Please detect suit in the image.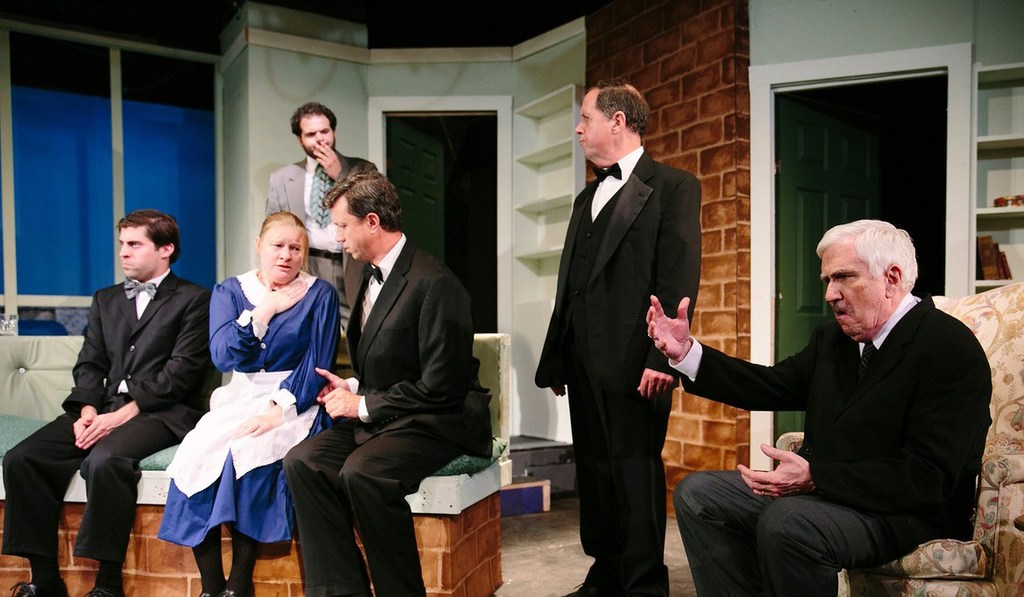
<box>539,86,702,569</box>.
